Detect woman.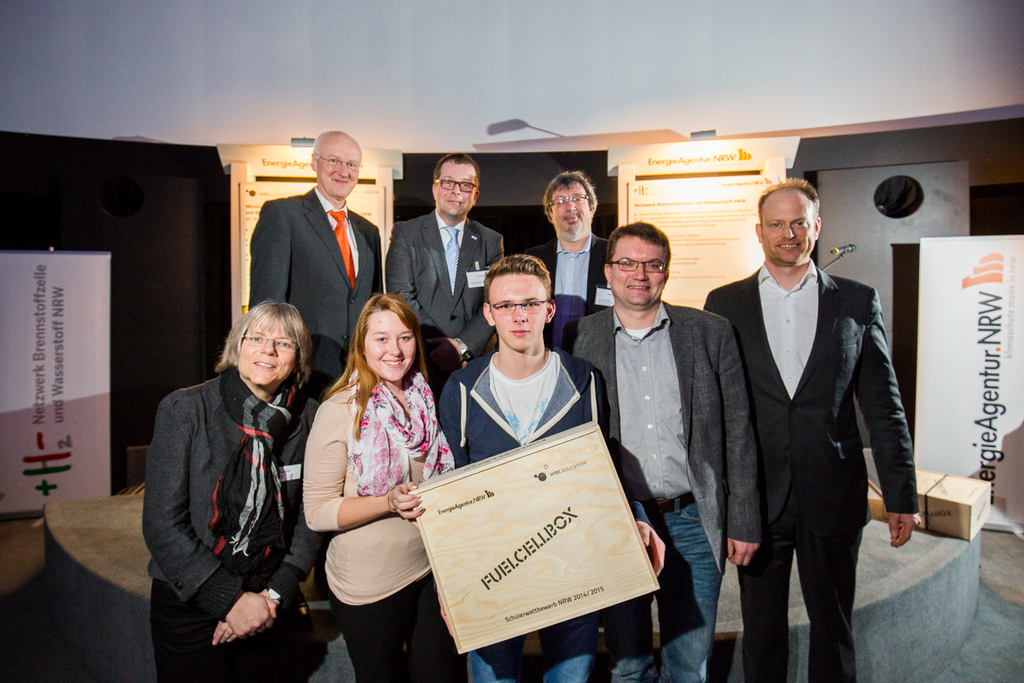
Detected at (143,299,329,682).
